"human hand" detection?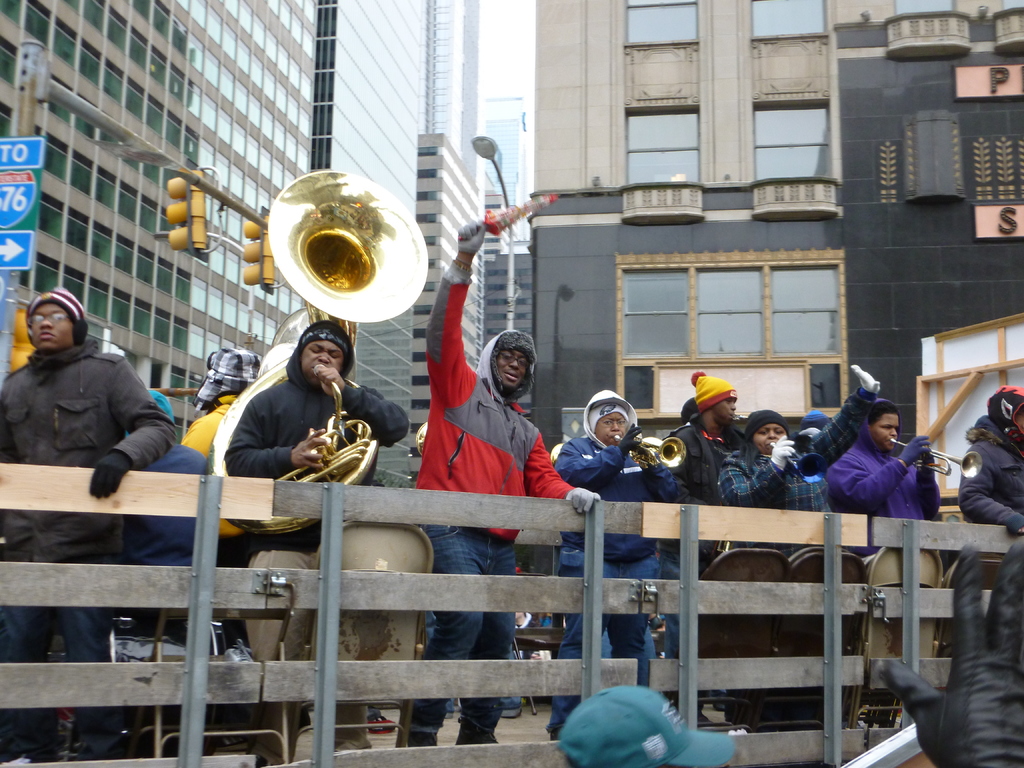
294:428:326:472
